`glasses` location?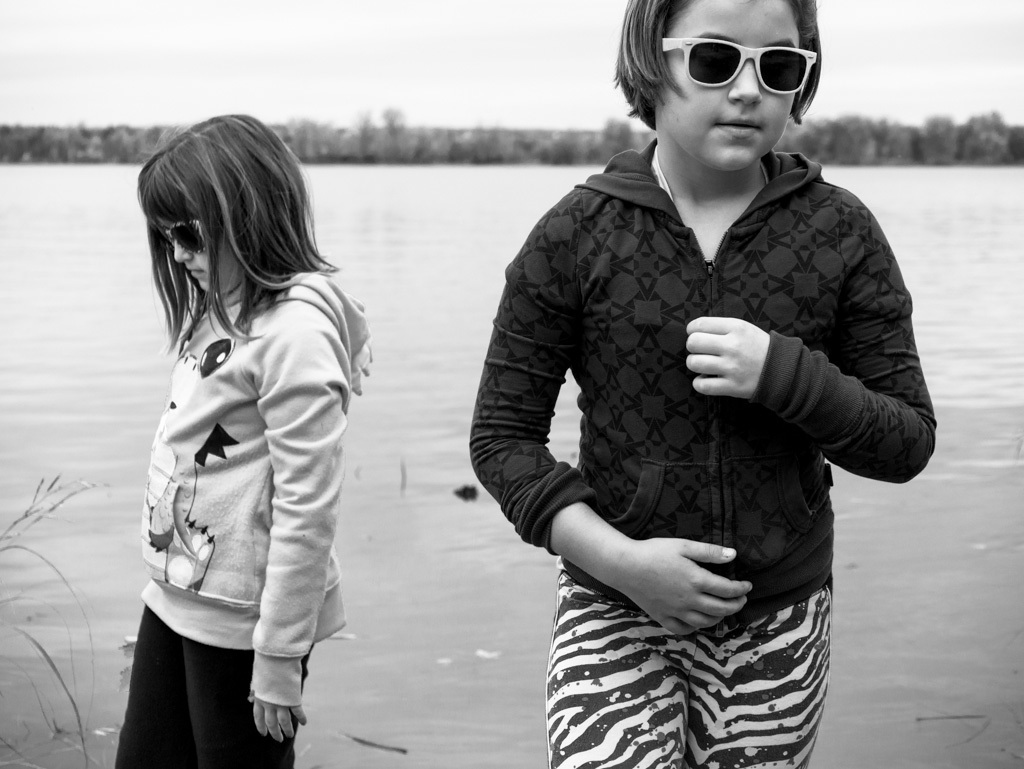
locate(654, 31, 820, 96)
